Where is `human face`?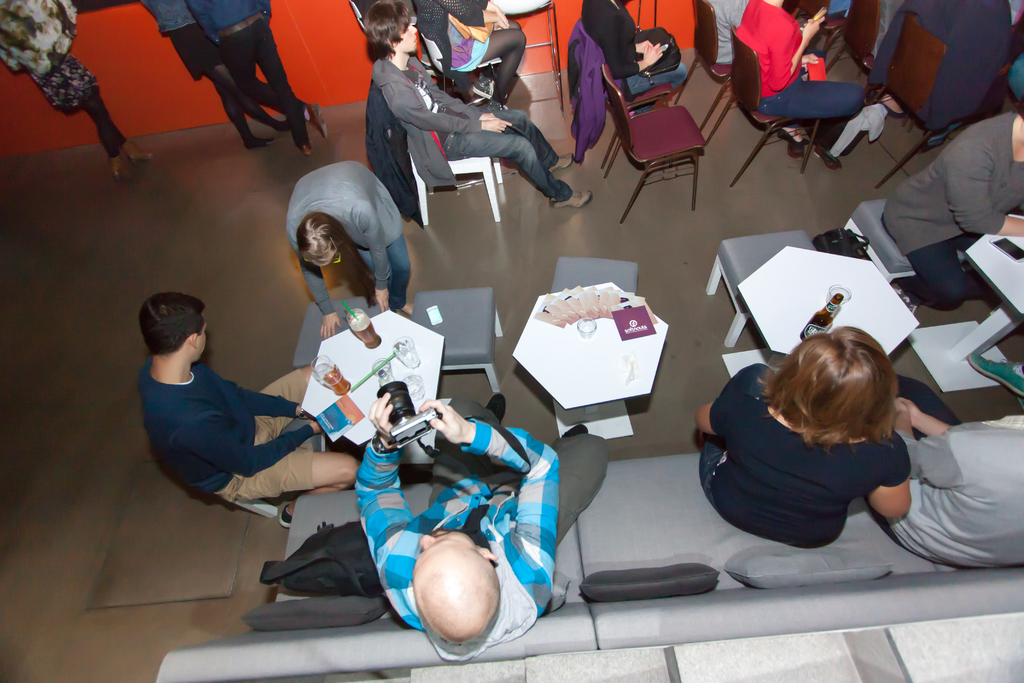
select_region(396, 21, 419, 51).
